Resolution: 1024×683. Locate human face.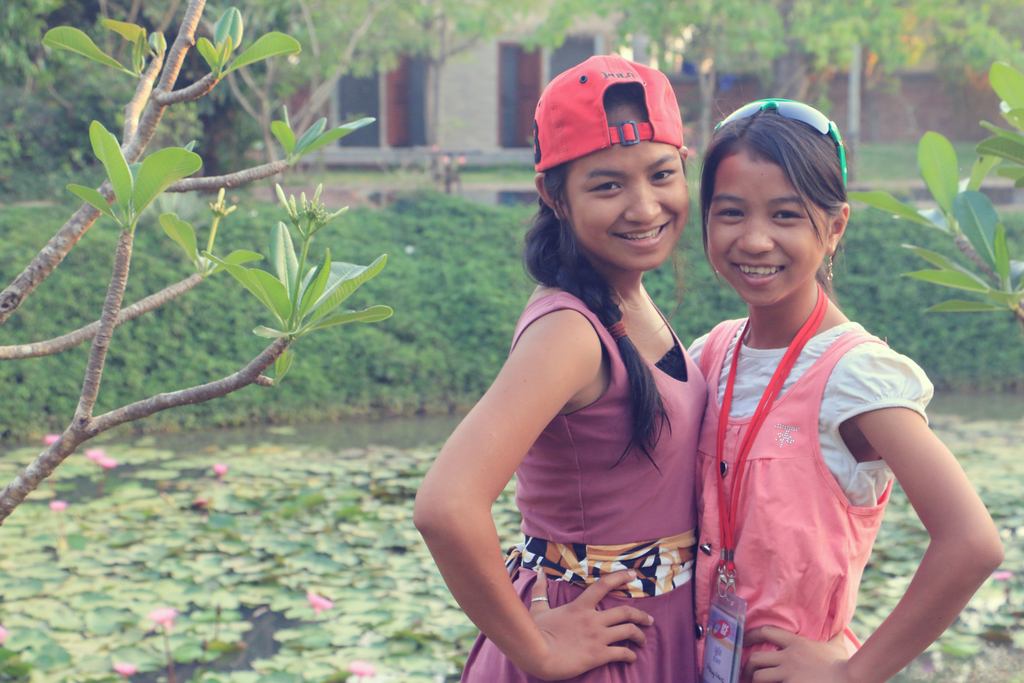
564, 108, 689, 268.
